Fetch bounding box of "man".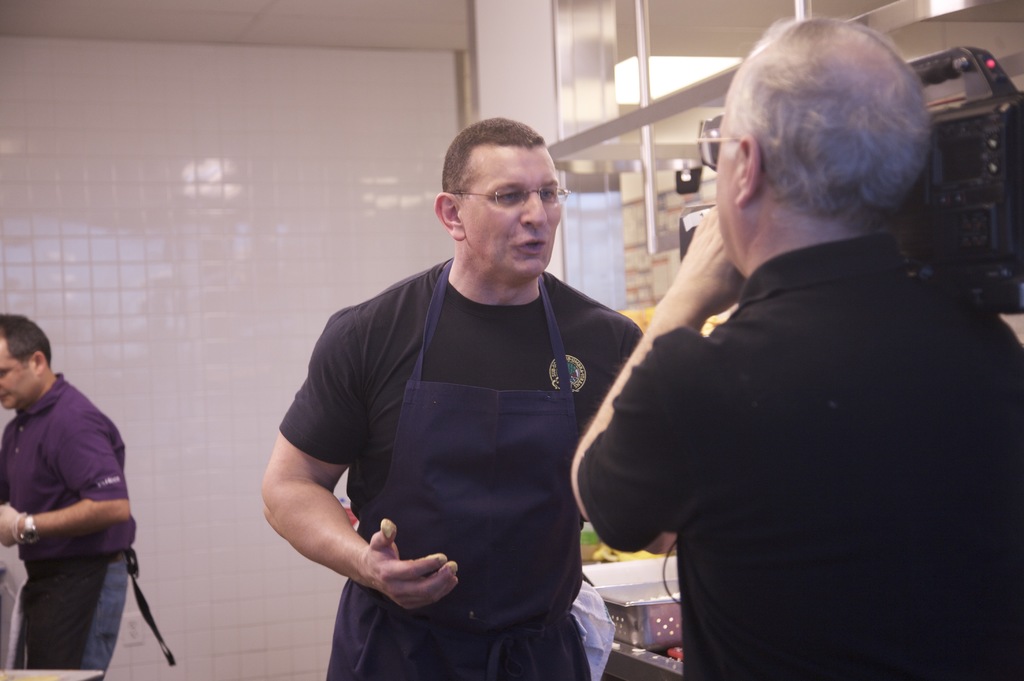
Bbox: box=[0, 310, 188, 675].
